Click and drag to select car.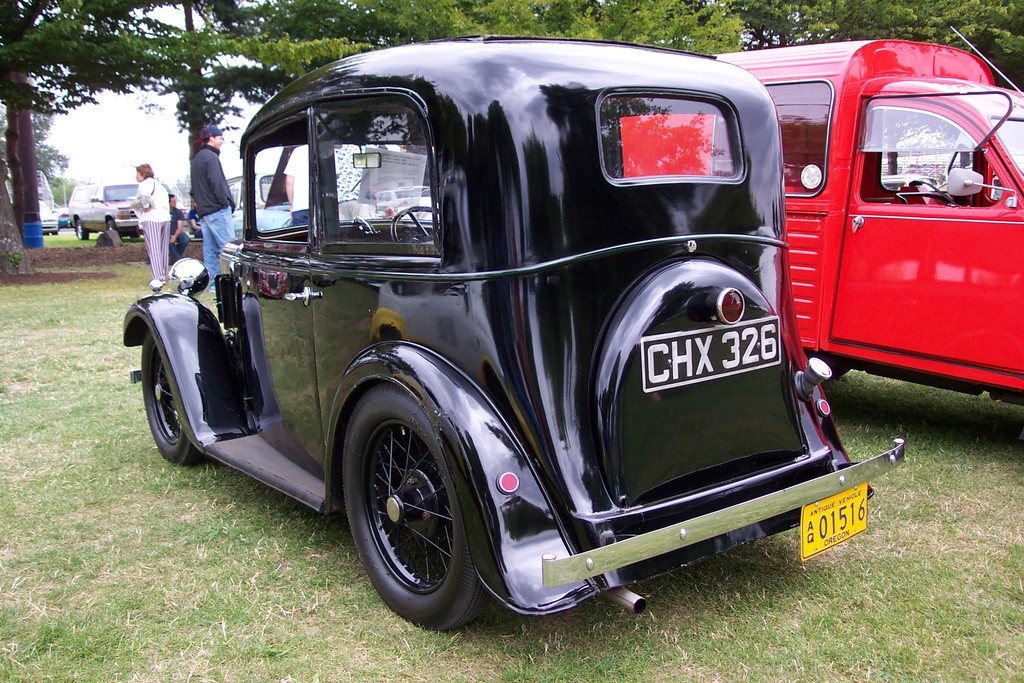
Selection: select_region(405, 187, 438, 207).
